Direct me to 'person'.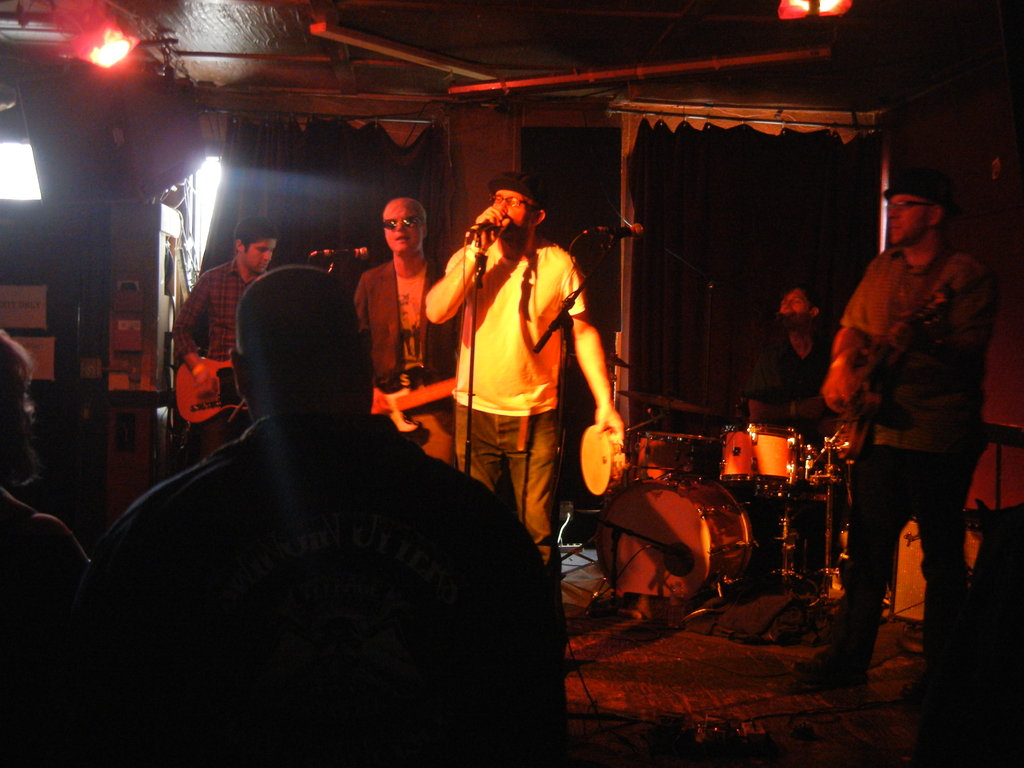
Direction: pyautogui.locateOnScreen(353, 195, 463, 454).
